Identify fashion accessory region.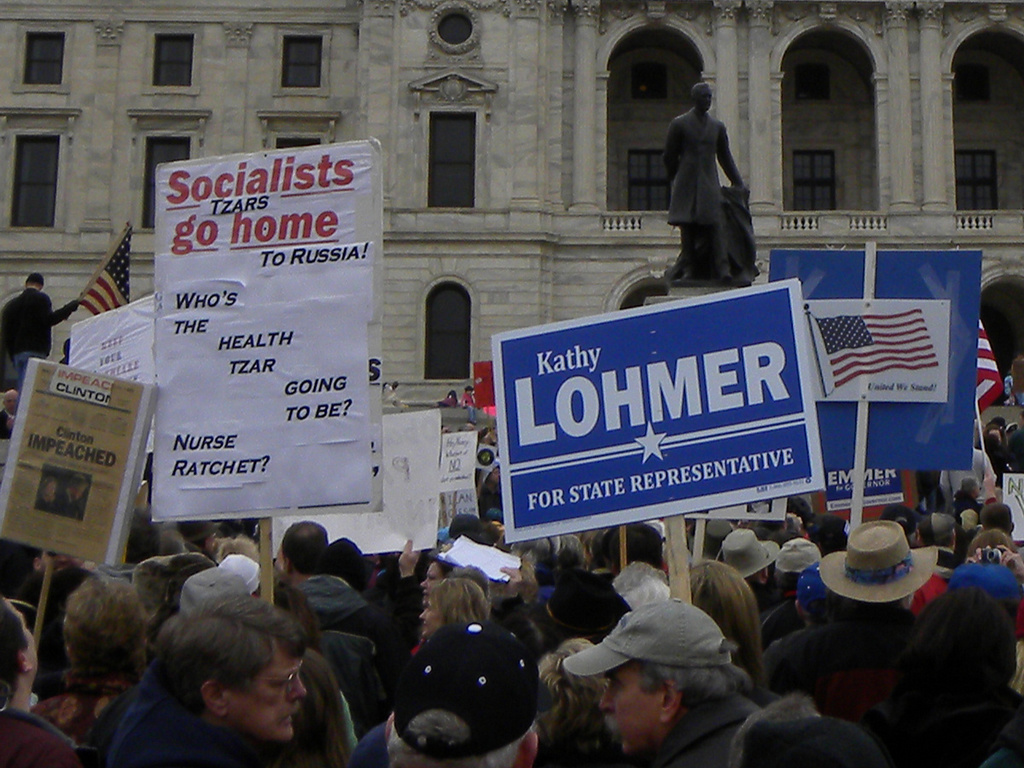
Region: rect(719, 528, 780, 572).
